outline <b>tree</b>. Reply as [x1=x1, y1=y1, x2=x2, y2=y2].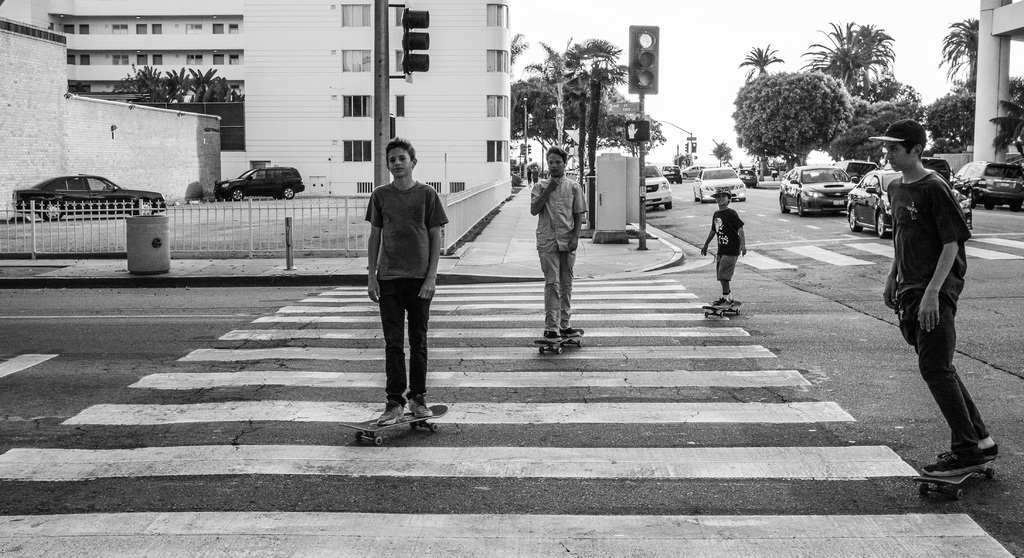
[x1=927, y1=78, x2=978, y2=158].
